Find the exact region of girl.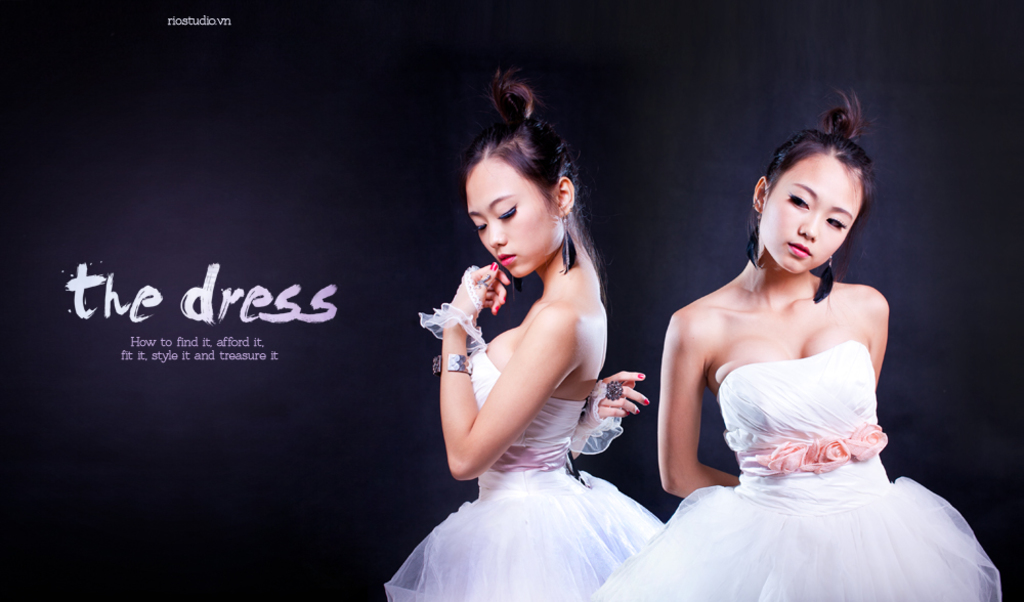
Exact region: x1=383, y1=69, x2=666, y2=601.
